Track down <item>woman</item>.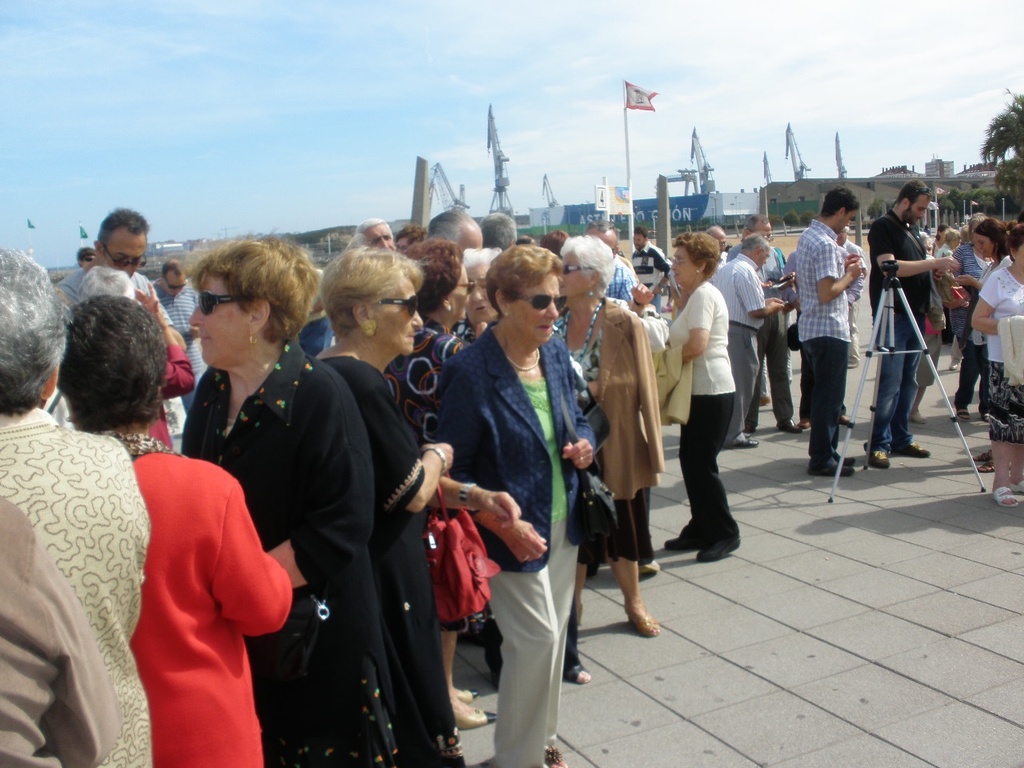
Tracked to (left=665, top=230, right=743, bottom=562).
